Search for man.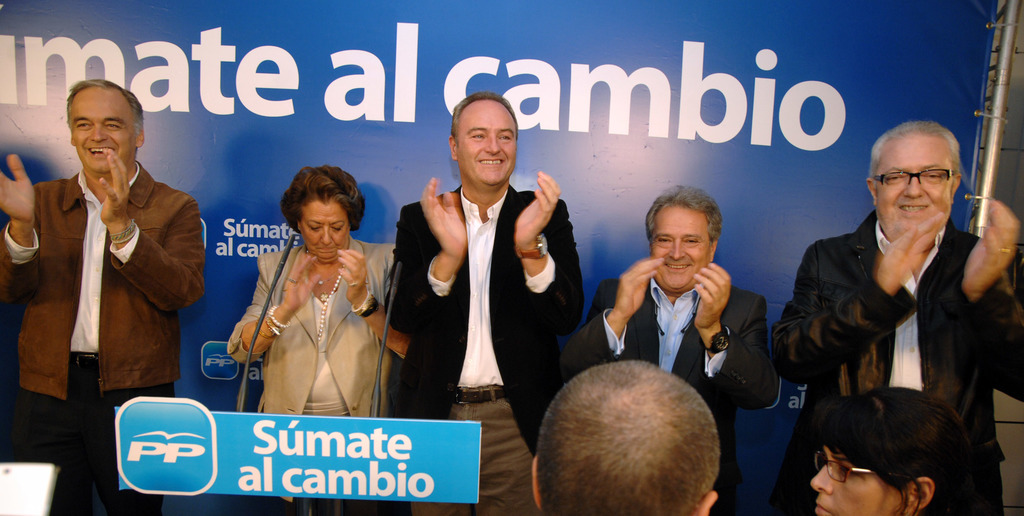
Found at <bbox>774, 120, 1023, 515</bbox>.
